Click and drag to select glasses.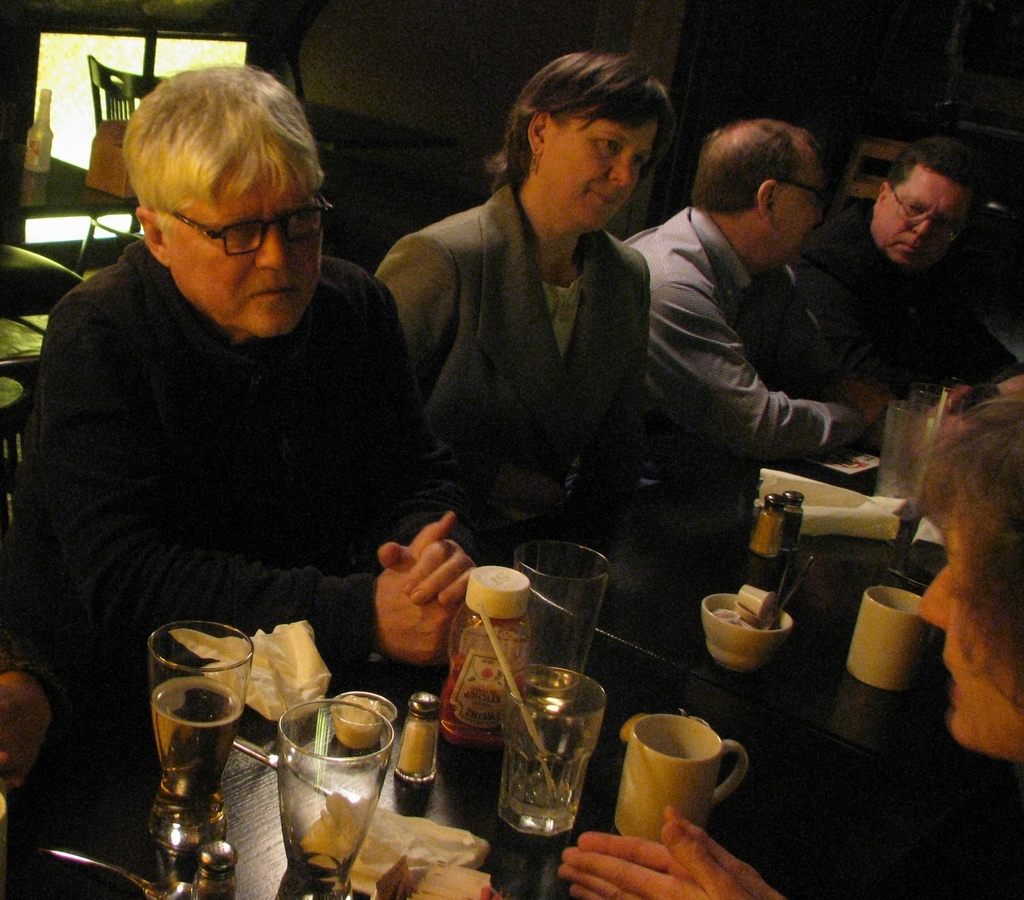
Selection: <region>771, 172, 830, 219</region>.
